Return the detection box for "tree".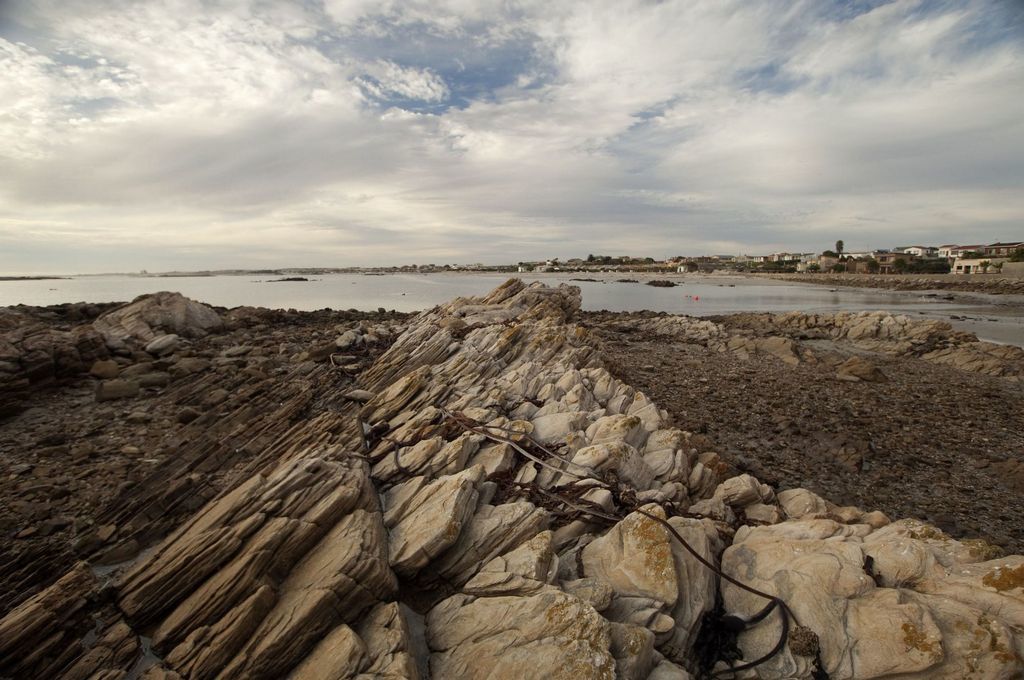
(897,256,947,274).
